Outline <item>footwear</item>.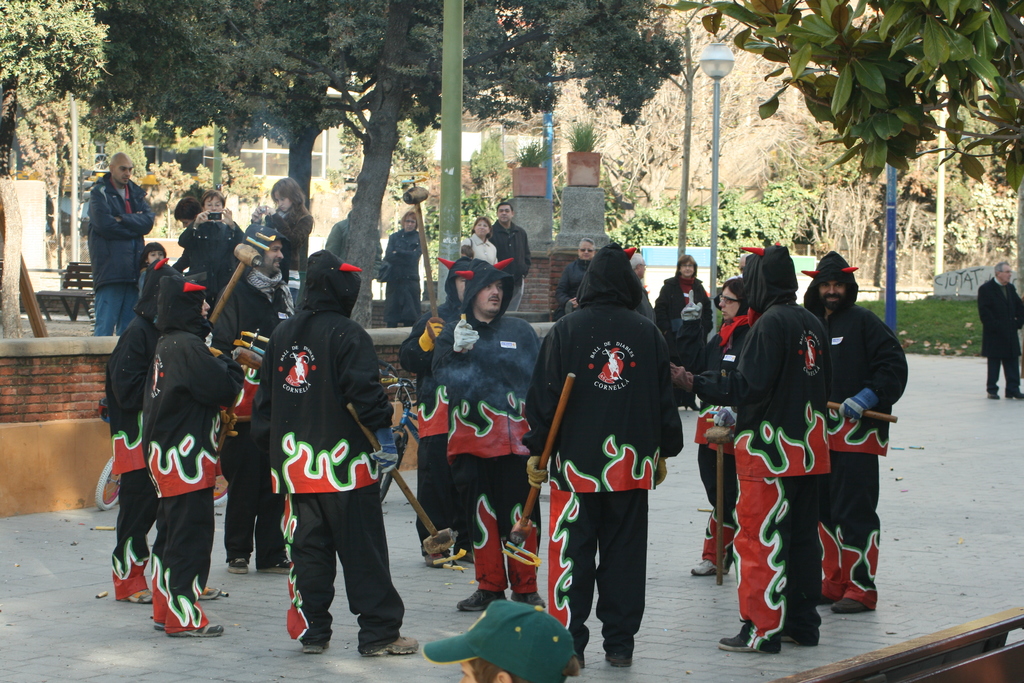
Outline: [777, 628, 815, 644].
